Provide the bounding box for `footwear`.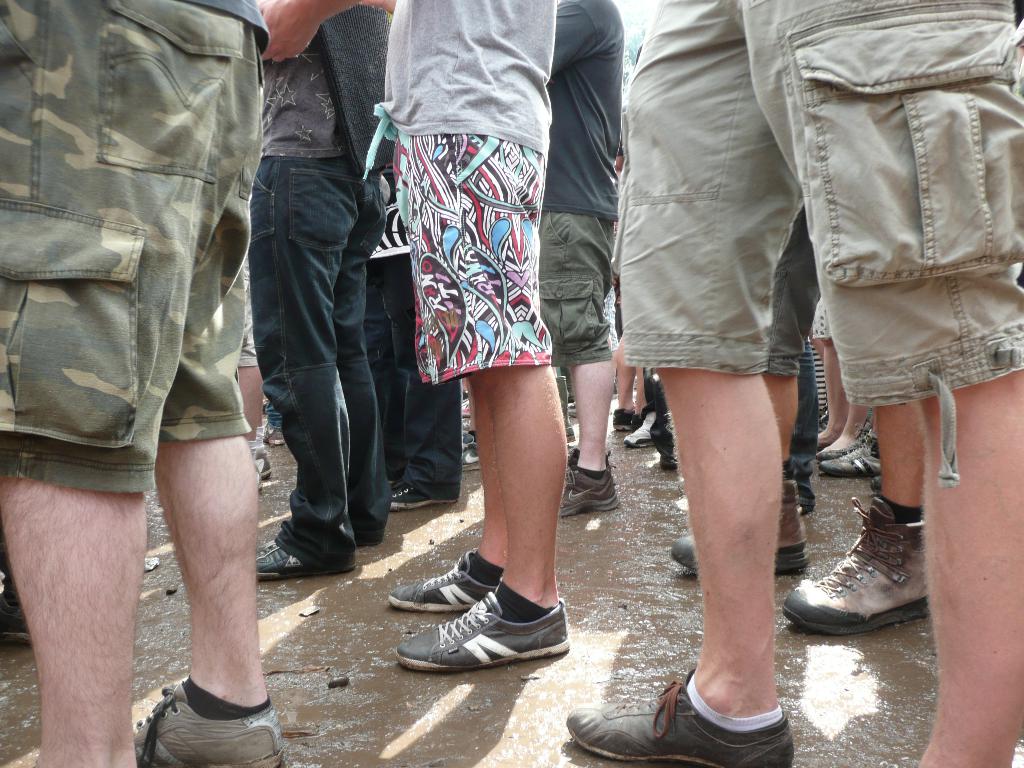
<box>780,499,932,630</box>.
